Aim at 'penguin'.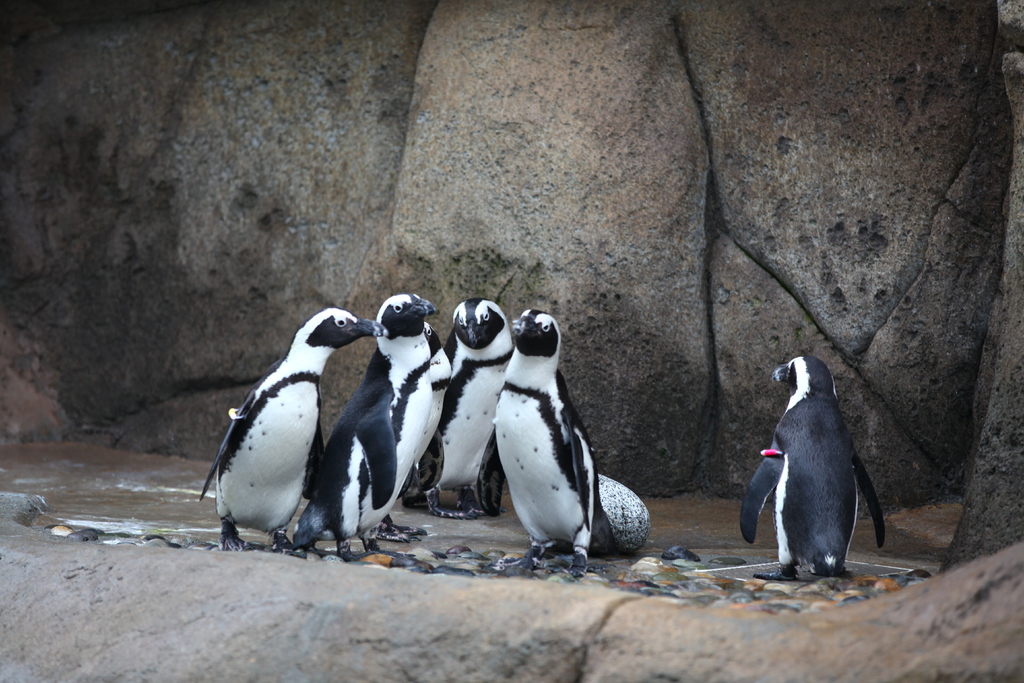
Aimed at detection(413, 295, 518, 519).
